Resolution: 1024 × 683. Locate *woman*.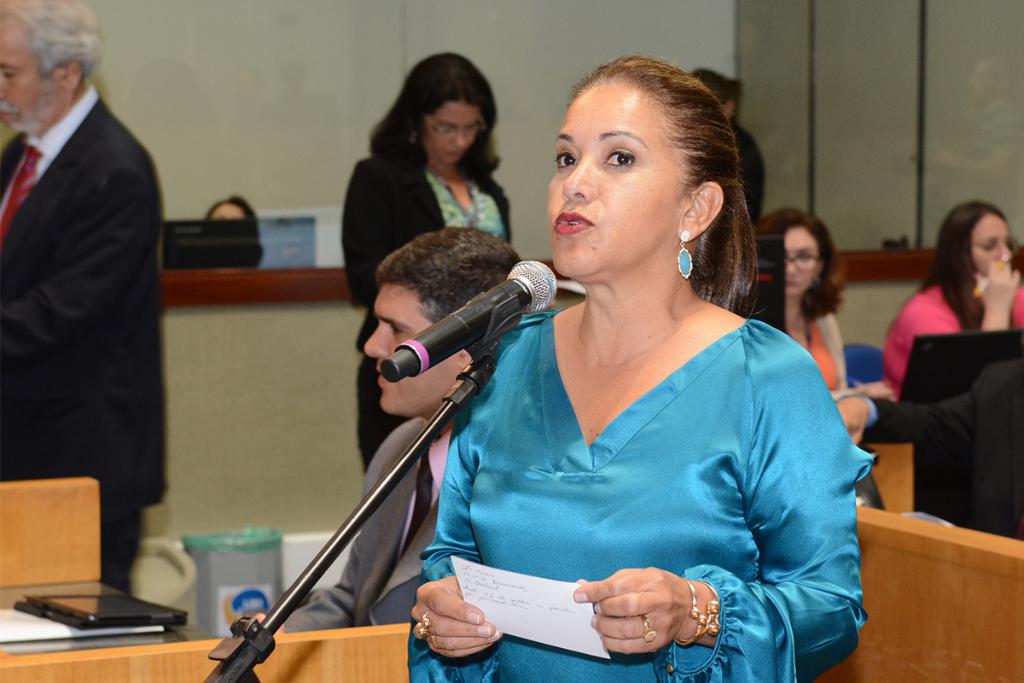
340:44:518:475.
